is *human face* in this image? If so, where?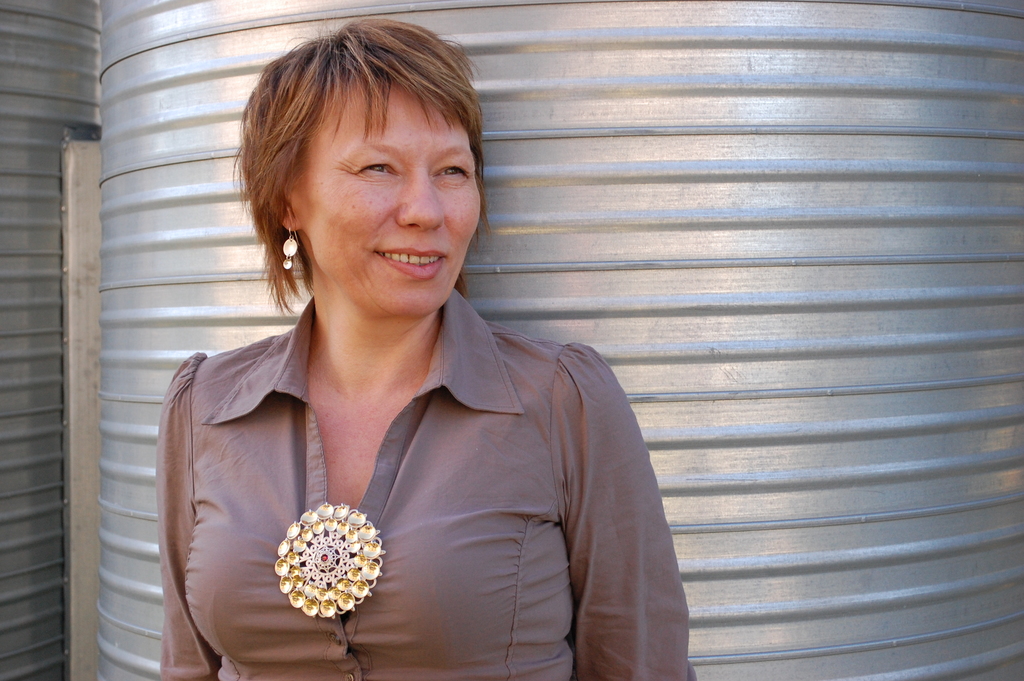
Yes, at [left=307, top=85, right=480, bottom=318].
